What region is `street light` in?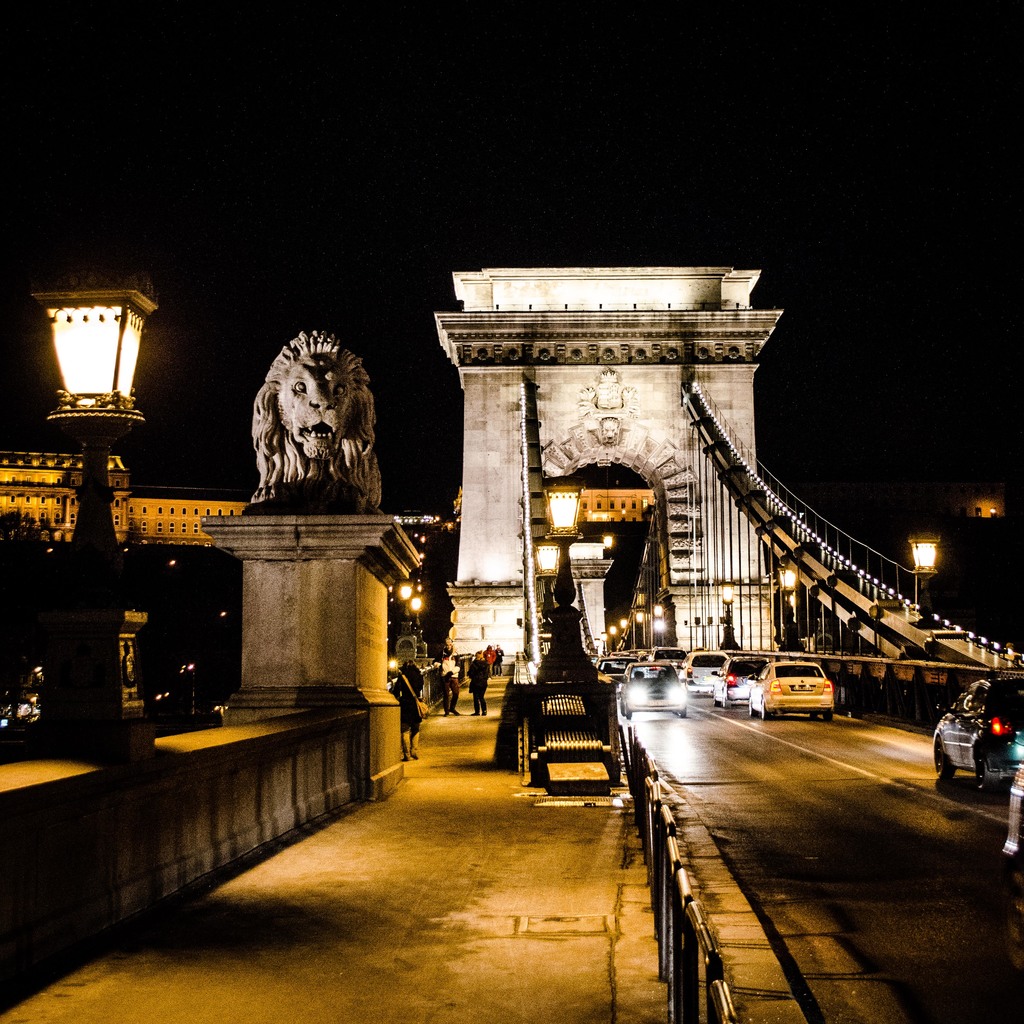
<region>534, 529, 559, 633</region>.
